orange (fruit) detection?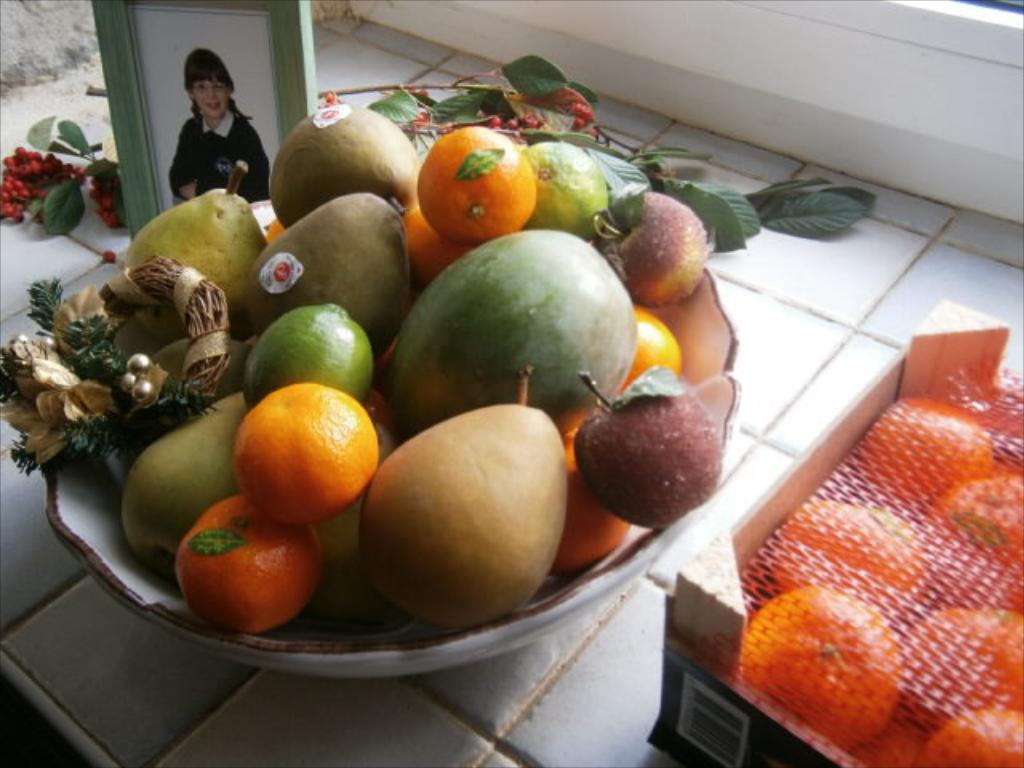
[776,507,909,581]
